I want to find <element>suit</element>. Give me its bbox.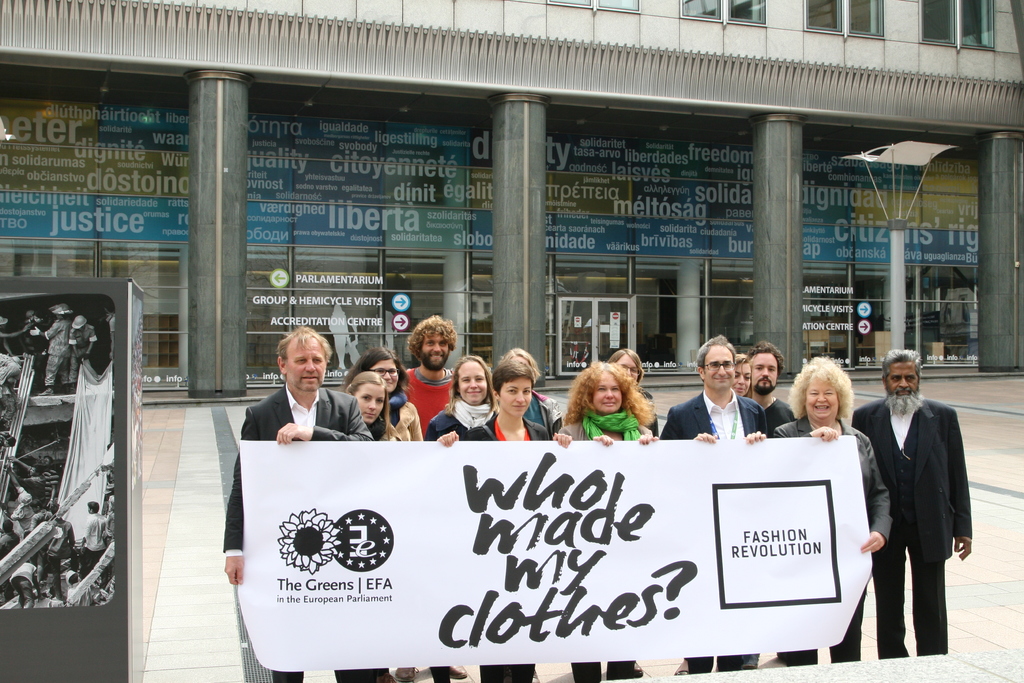
<bbox>771, 417, 888, 667</bbox>.
